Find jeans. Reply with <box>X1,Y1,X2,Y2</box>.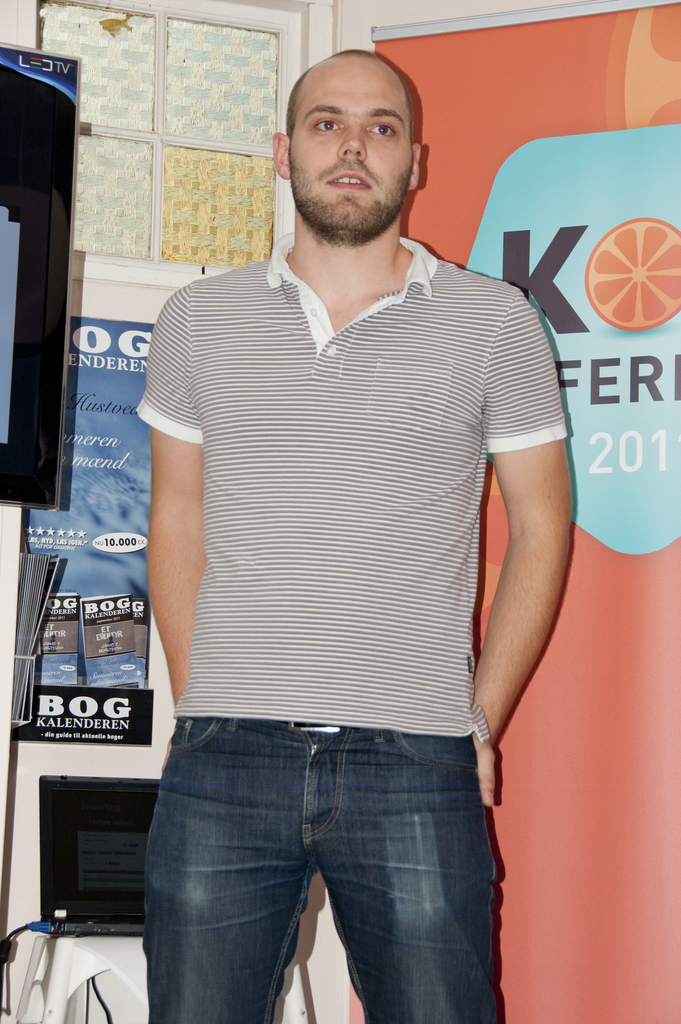
<box>137,709,527,1023</box>.
